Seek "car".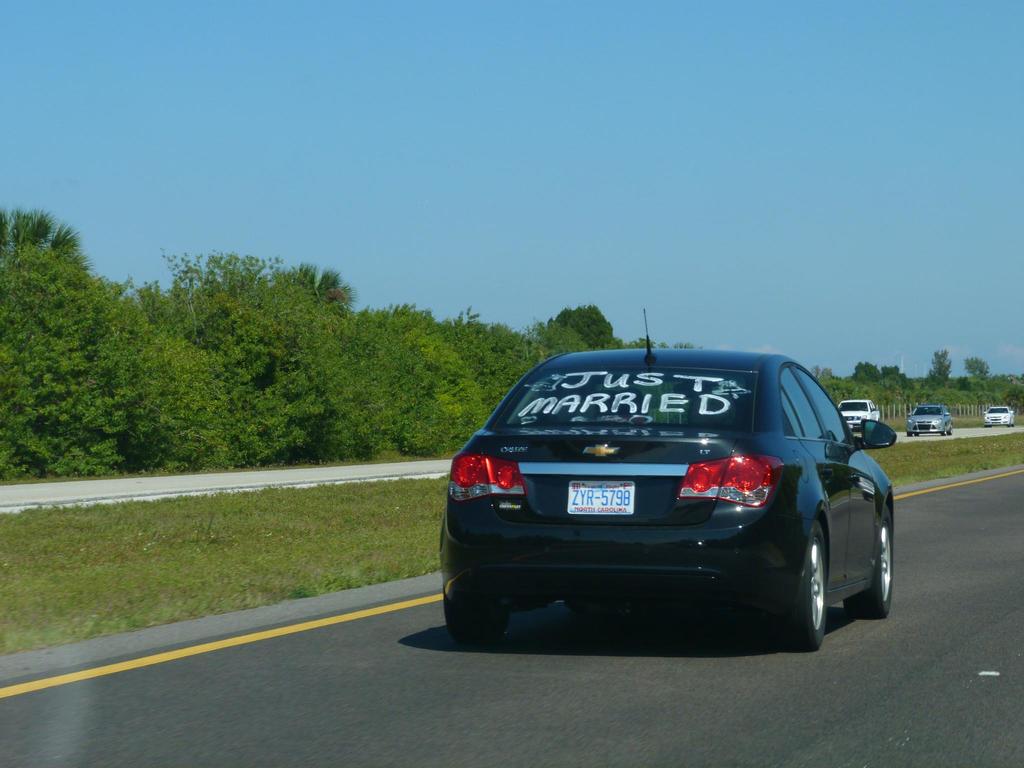
select_region(834, 398, 883, 431).
